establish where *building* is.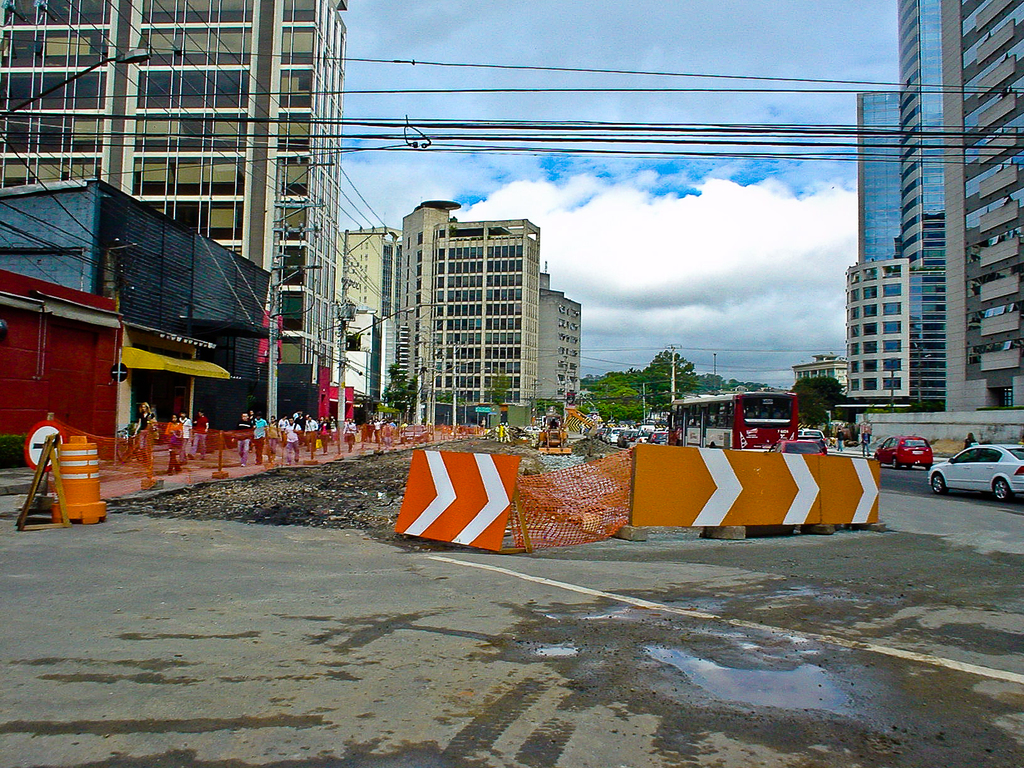
Established at {"x1": 0, "y1": 271, "x2": 124, "y2": 471}.
